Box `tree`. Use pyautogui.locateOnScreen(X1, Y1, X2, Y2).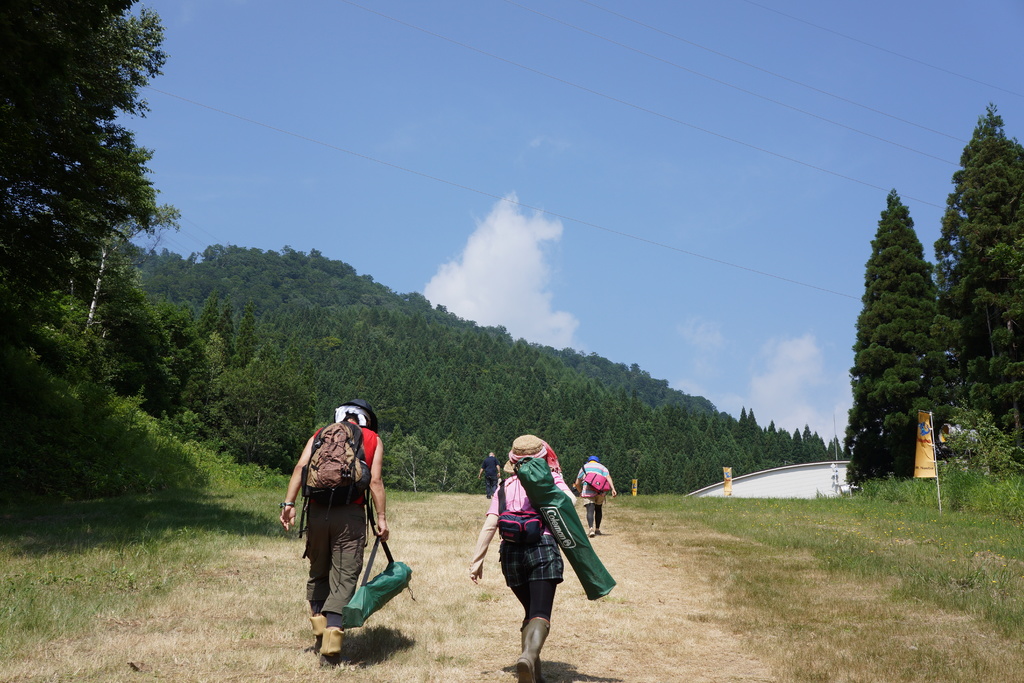
pyautogui.locateOnScreen(838, 189, 941, 495).
